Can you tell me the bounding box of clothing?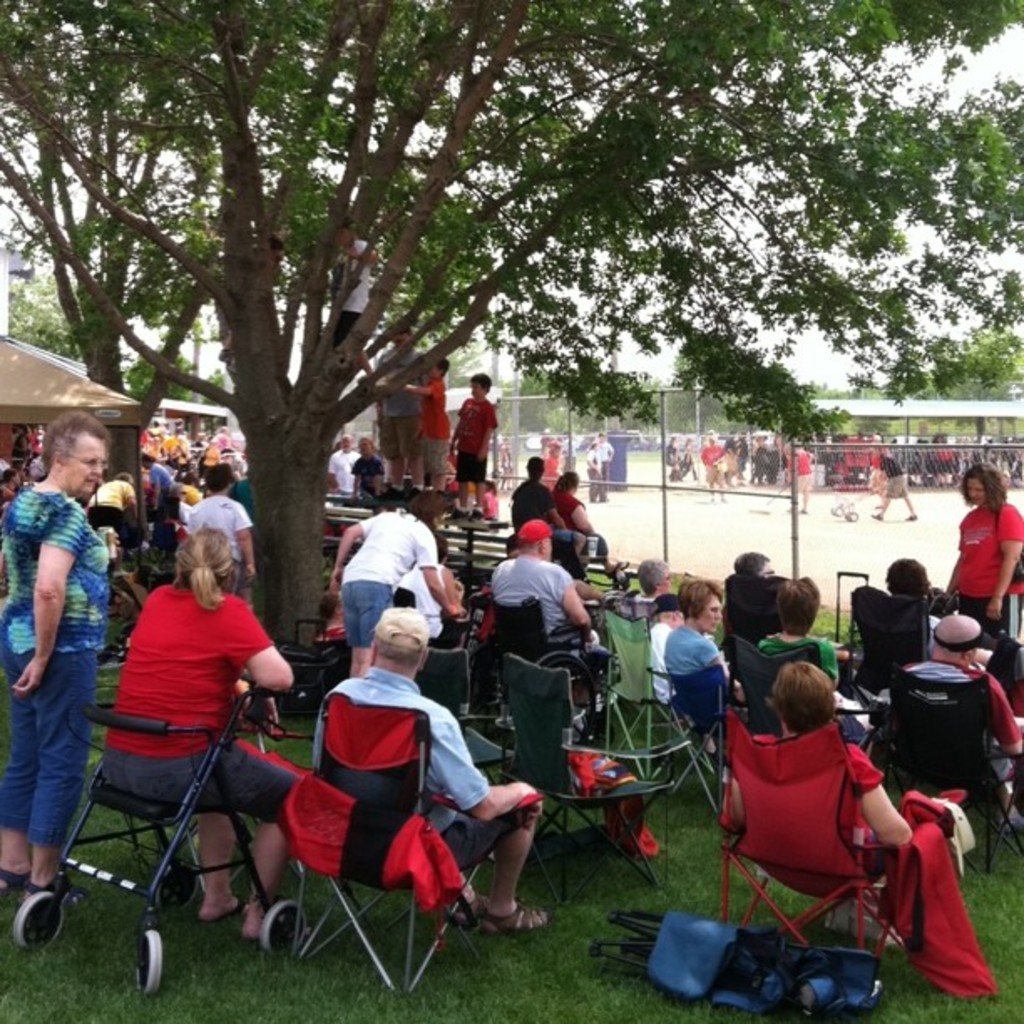
420 380 457 474.
